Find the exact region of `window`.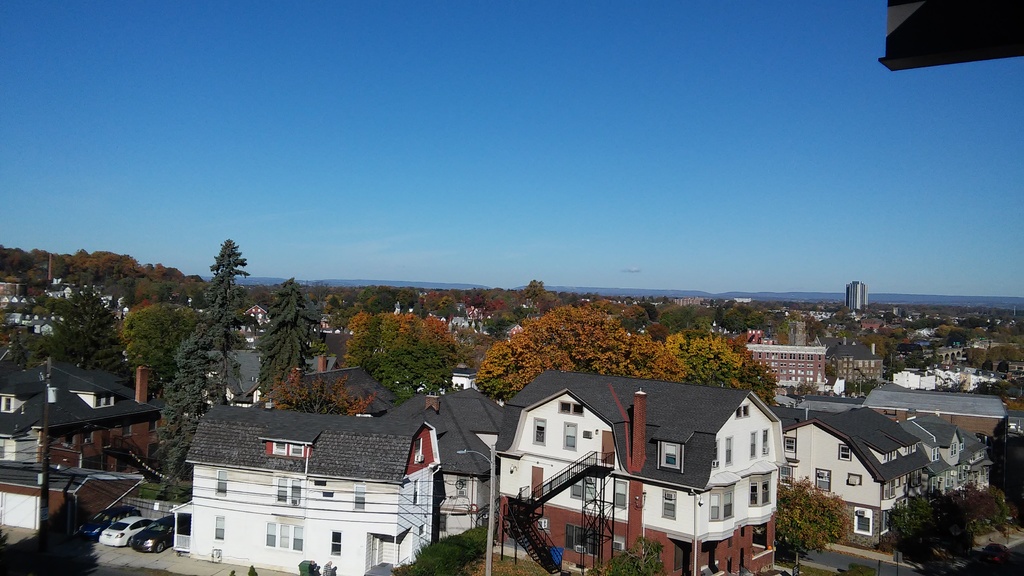
Exact region: <box>123,424,136,440</box>.
